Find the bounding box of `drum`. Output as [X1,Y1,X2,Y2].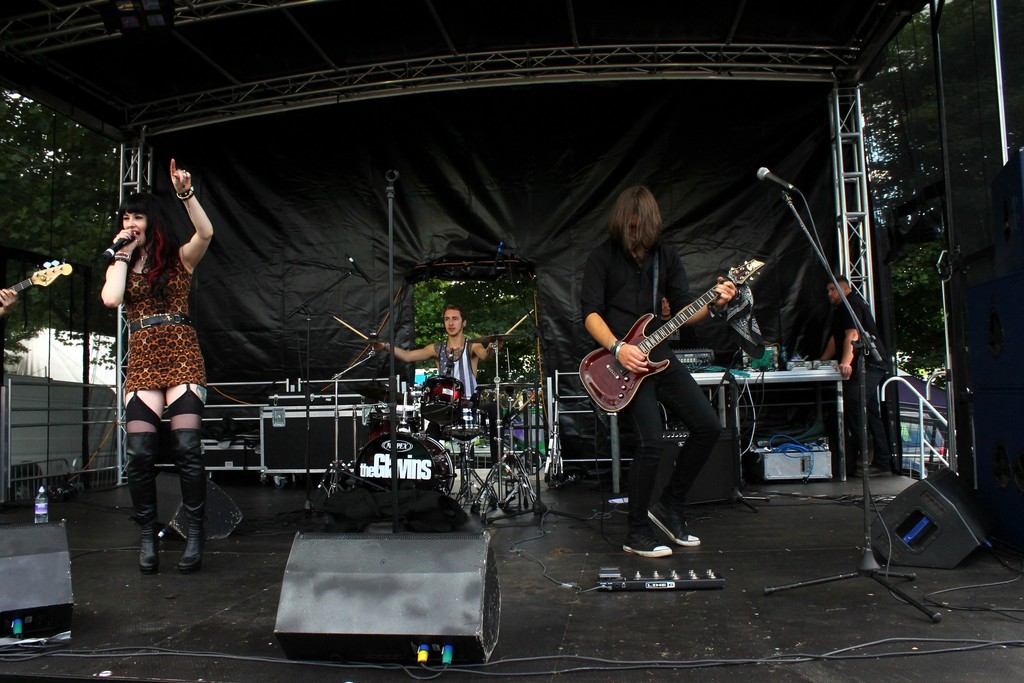
[440,408,490,442].
